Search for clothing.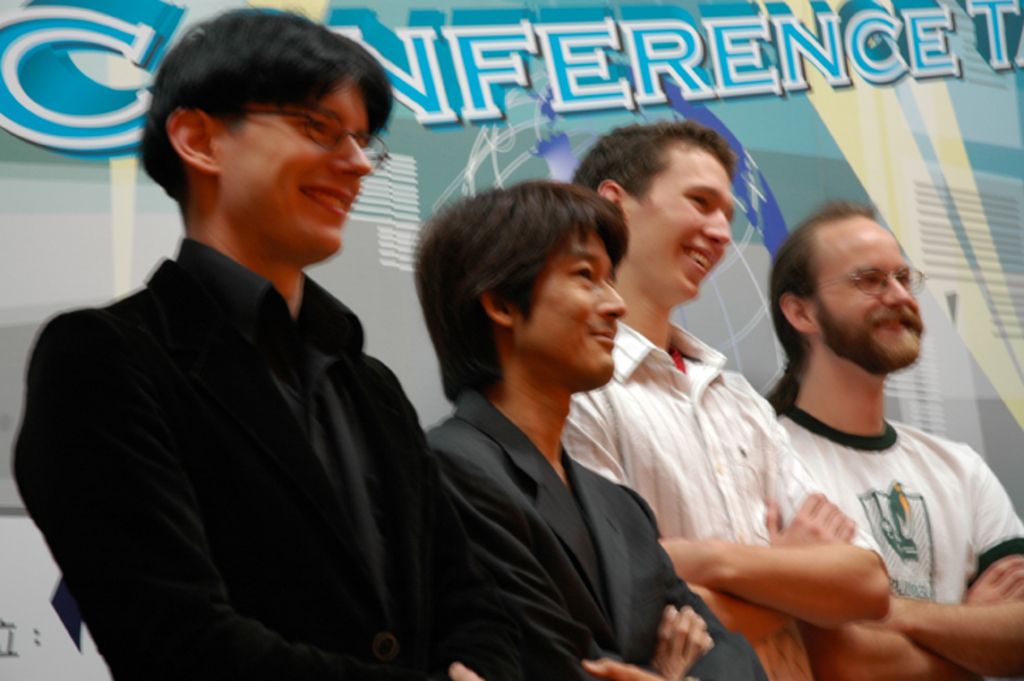
Found at rect(424, 392, 773, 680).
